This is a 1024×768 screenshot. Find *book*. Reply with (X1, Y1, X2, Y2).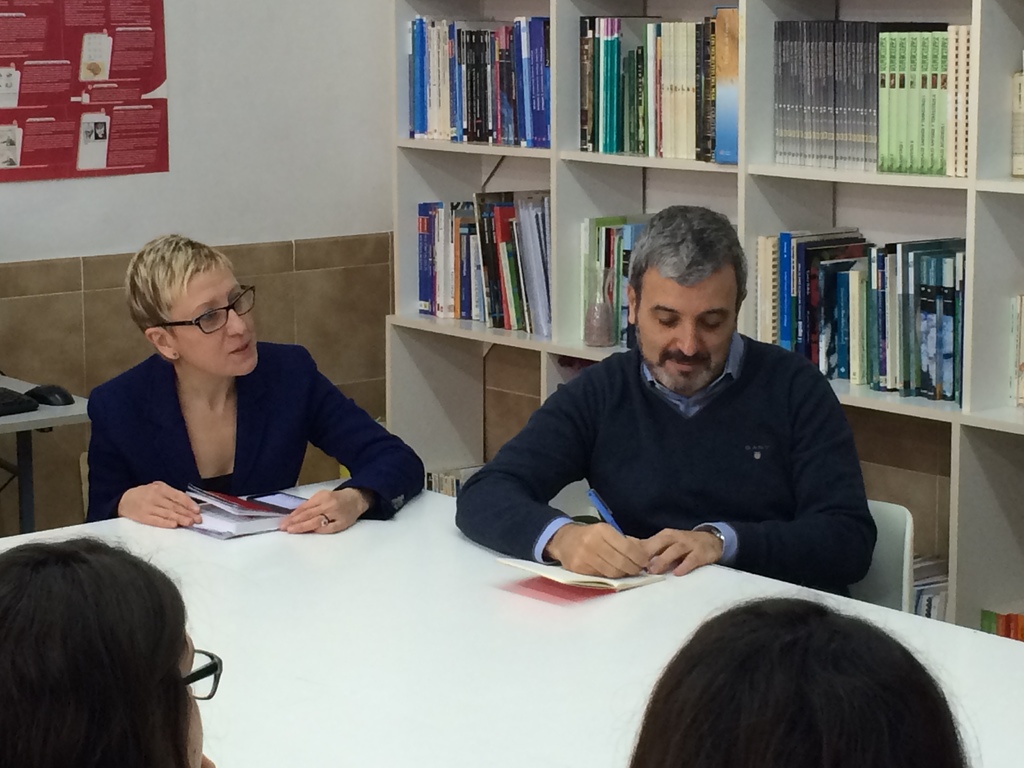
(492, 558, 673, 598).
